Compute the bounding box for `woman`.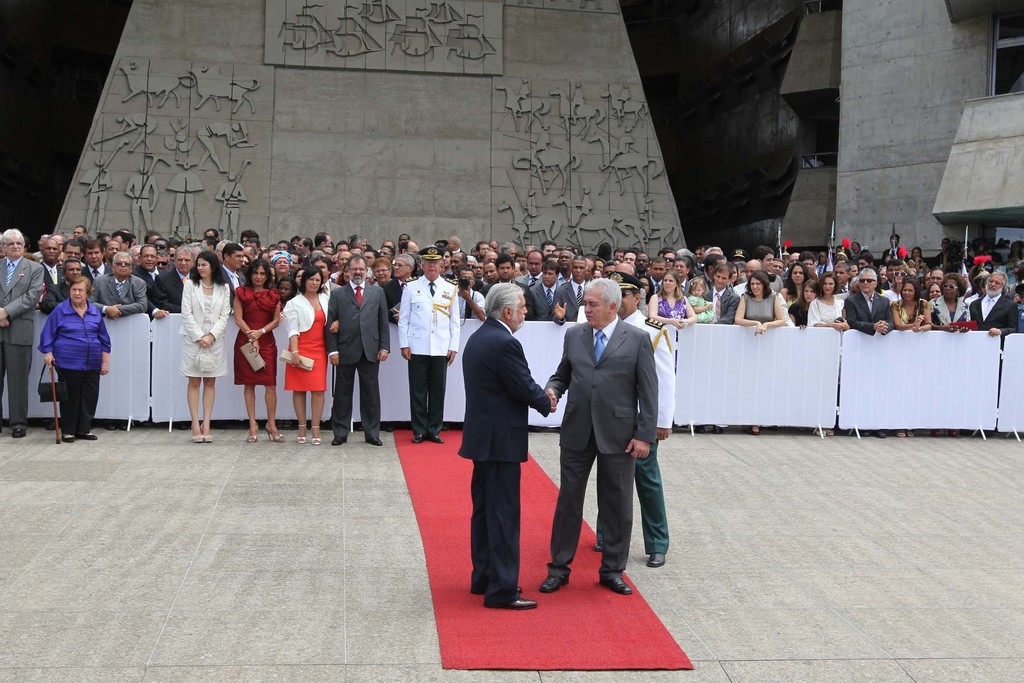
crop(234, 254, 284, 431).
